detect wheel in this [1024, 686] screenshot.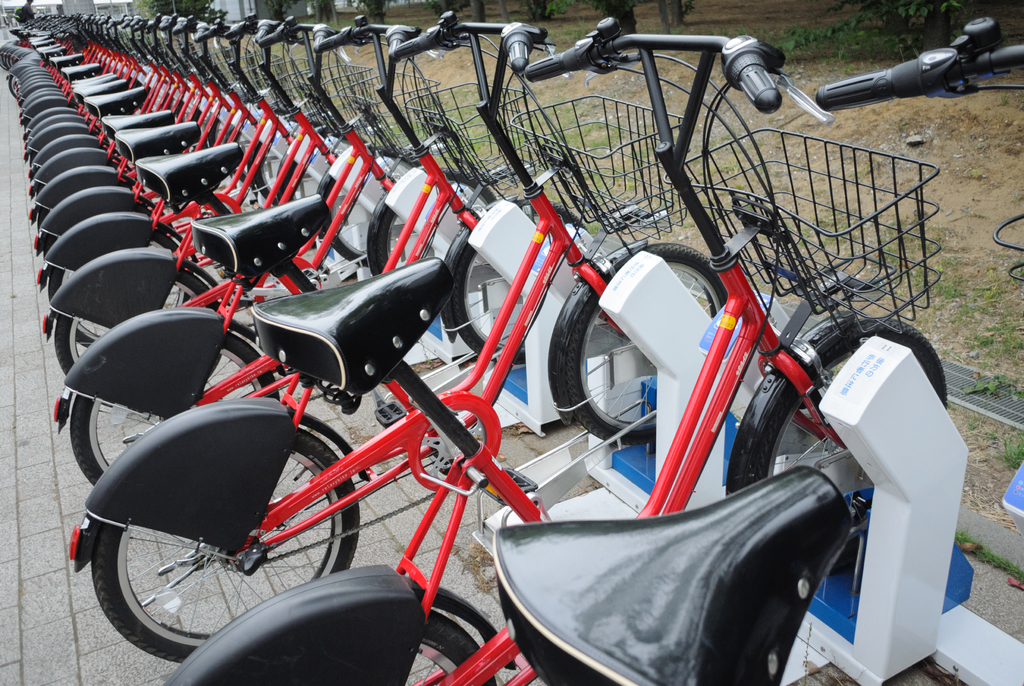
Detection: bbox=(234, 131, 259, 184).
